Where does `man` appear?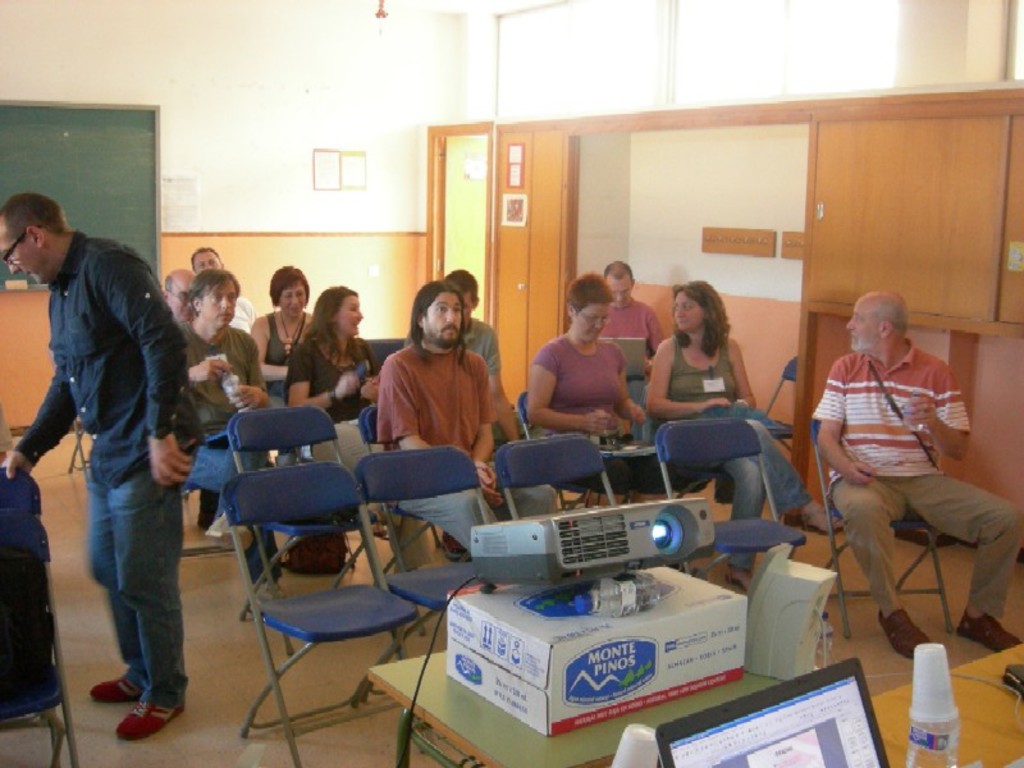
Appears at [left=595, top=262, right=666, bottom=369].
